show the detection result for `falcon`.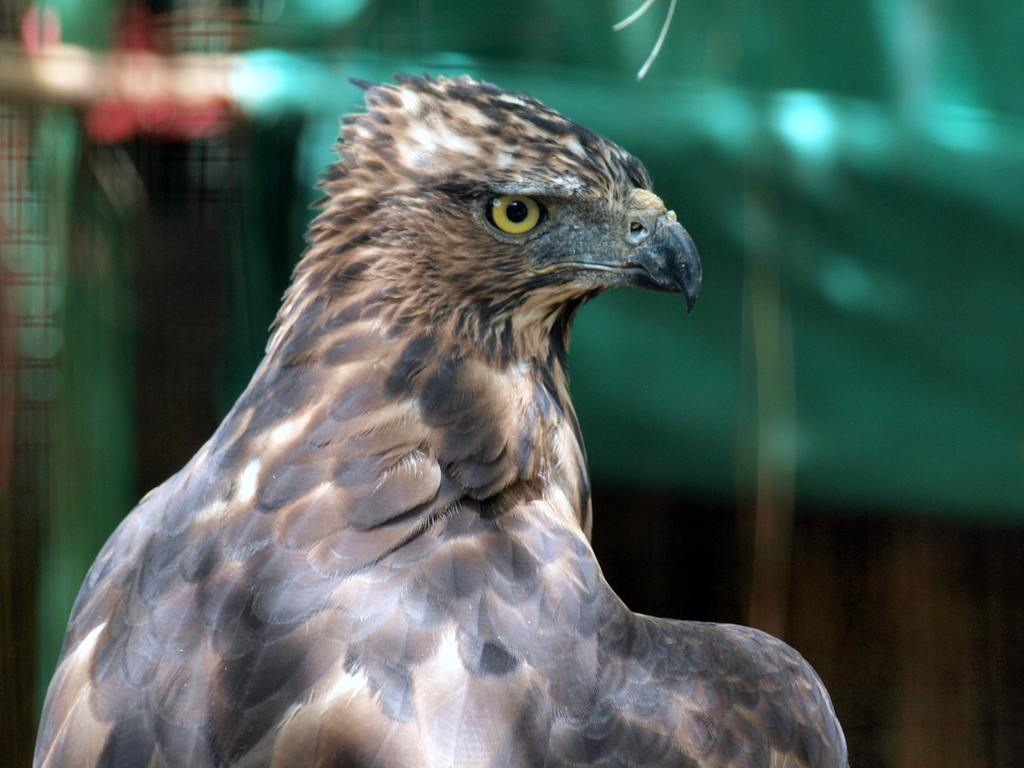
[x1=29, y1=63, x2=847, y2=767].
